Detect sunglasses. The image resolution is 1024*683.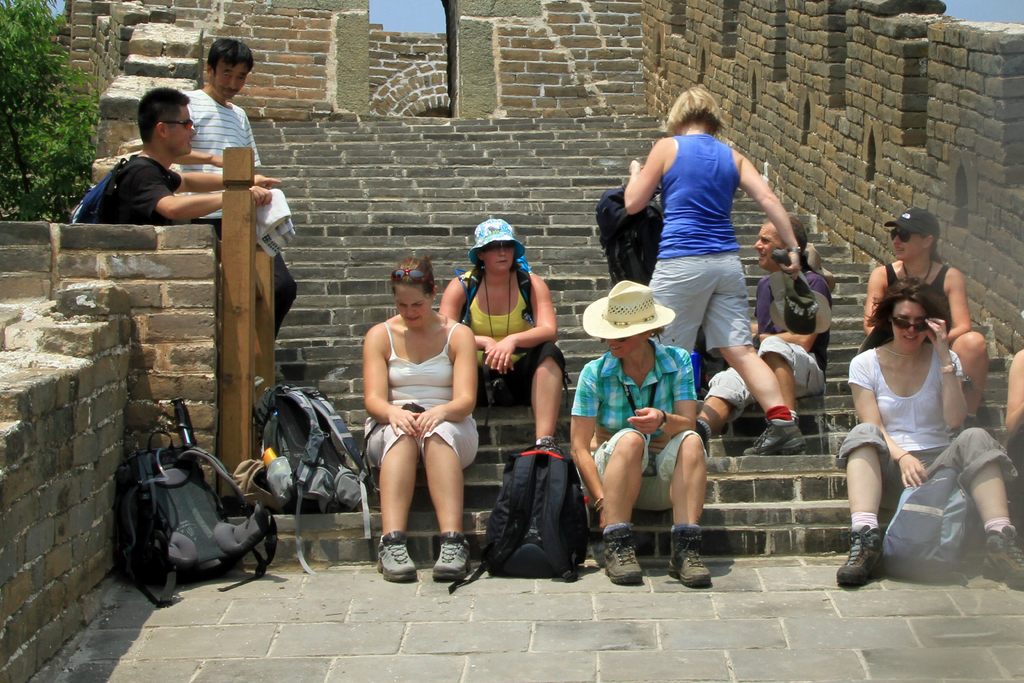
[x1=485, y1=245, x2=513, y2=253].
